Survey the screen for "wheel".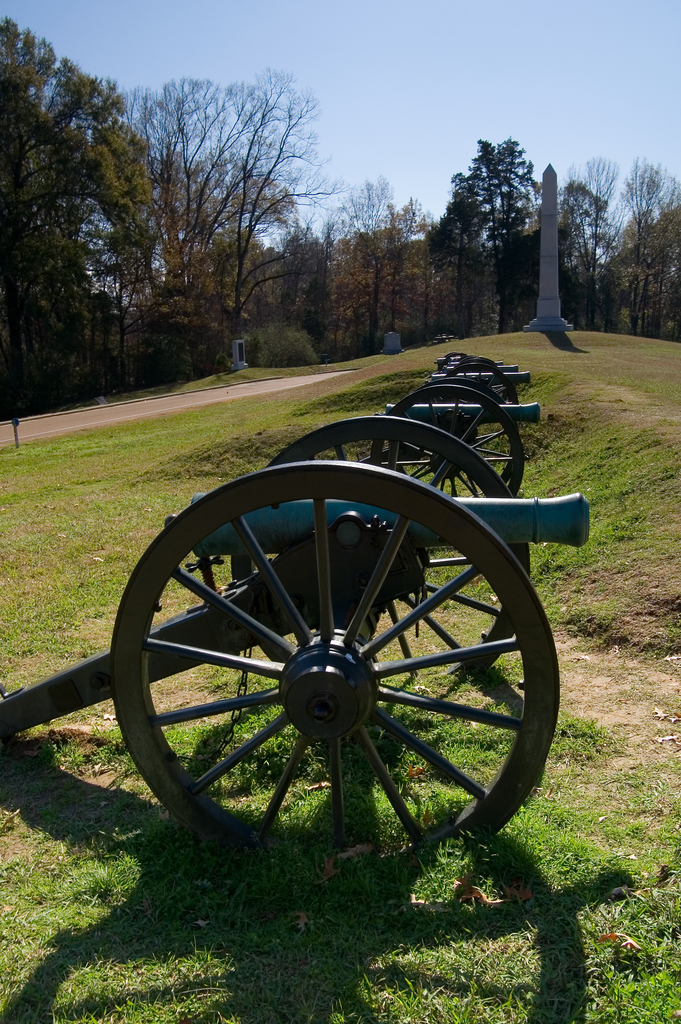
Survey found: x1=371, y1=384, x2=536, y2=501.
